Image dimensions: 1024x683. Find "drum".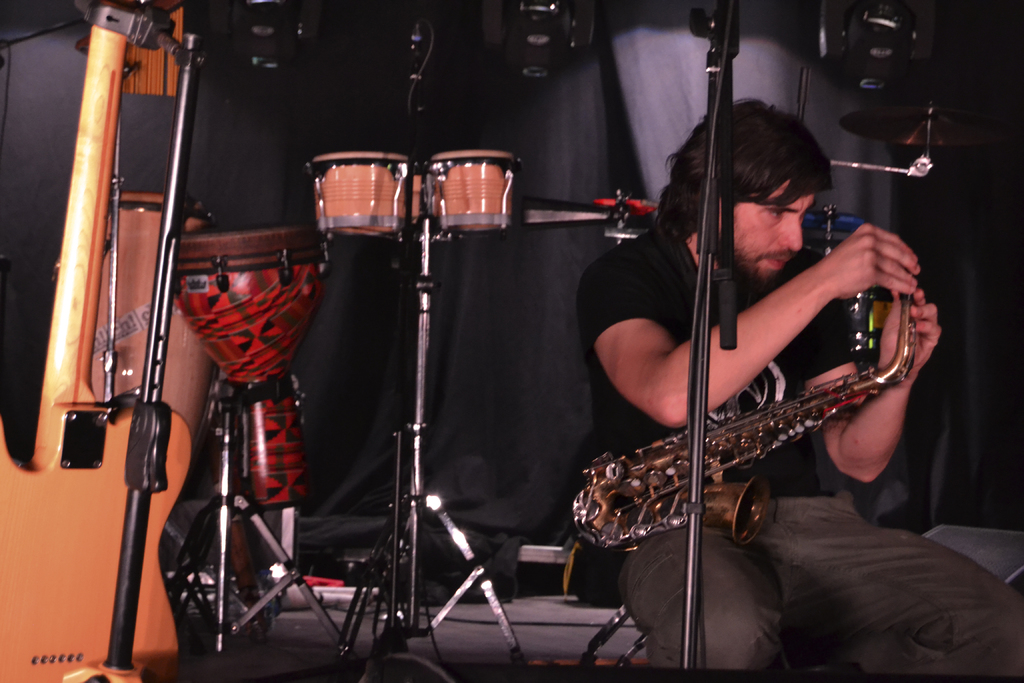
(424,150,522,235).
